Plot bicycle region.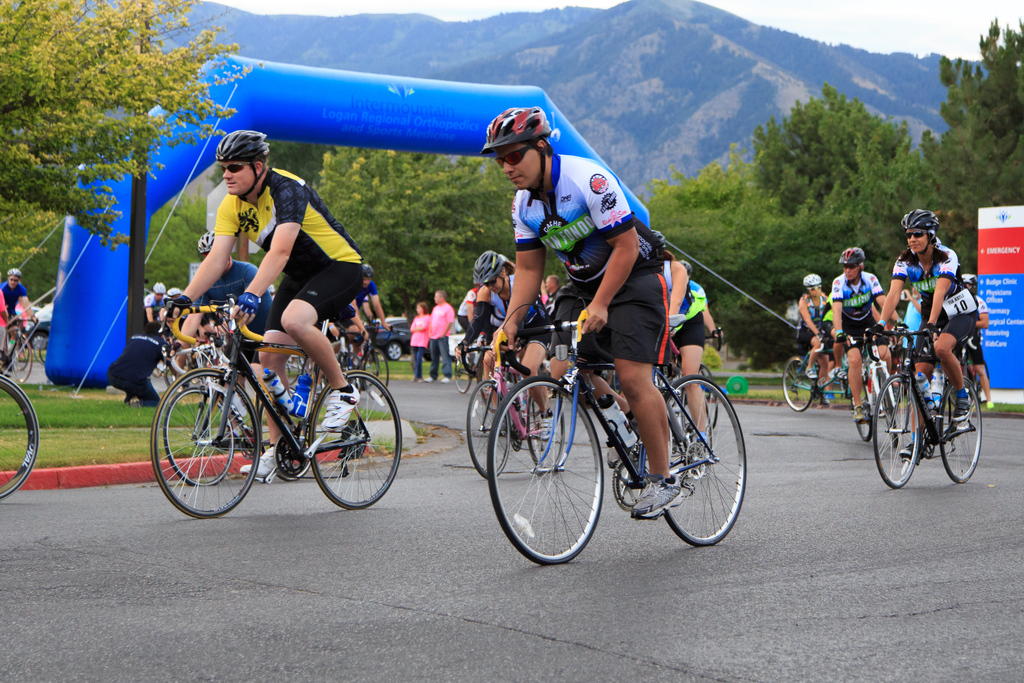
Plotted at (472, 301, 765, 566).
